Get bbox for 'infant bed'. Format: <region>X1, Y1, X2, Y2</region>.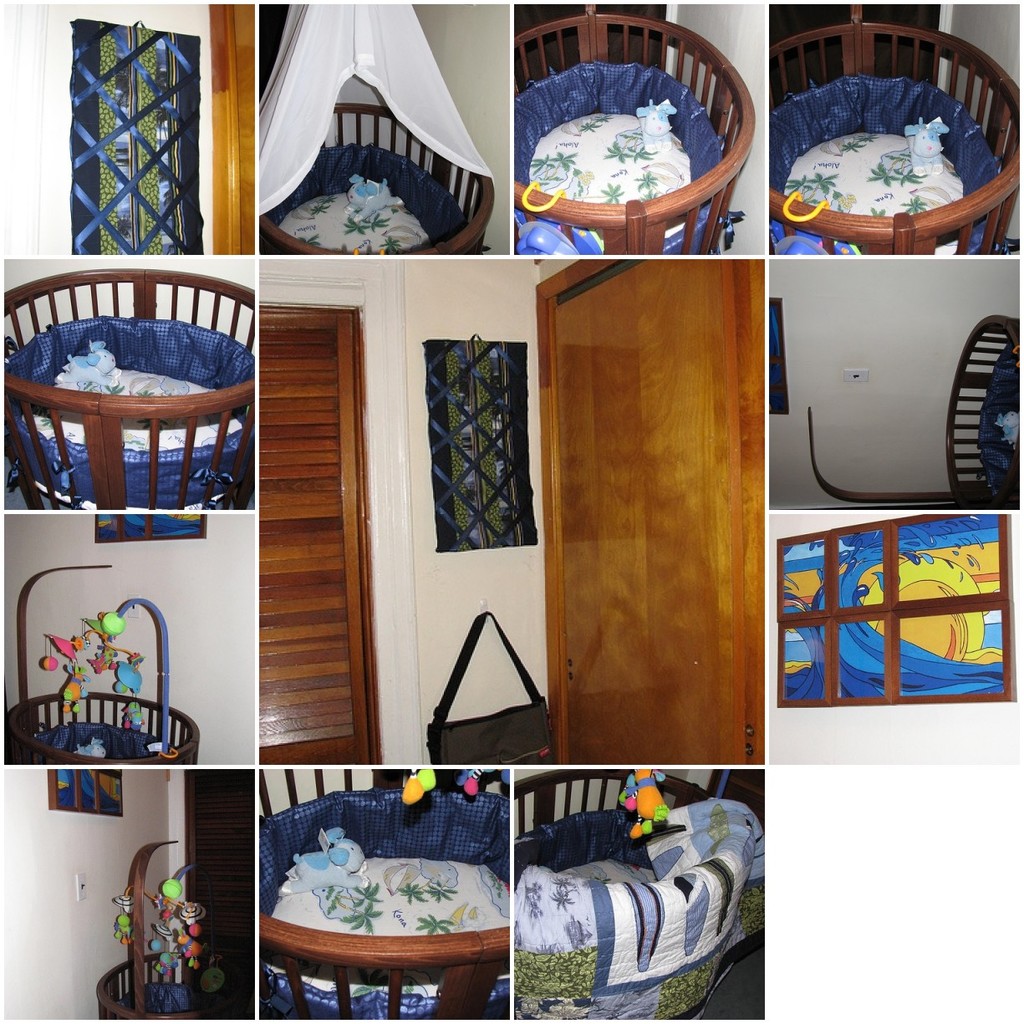
<region>509, 767, 763, 1023</region>.
